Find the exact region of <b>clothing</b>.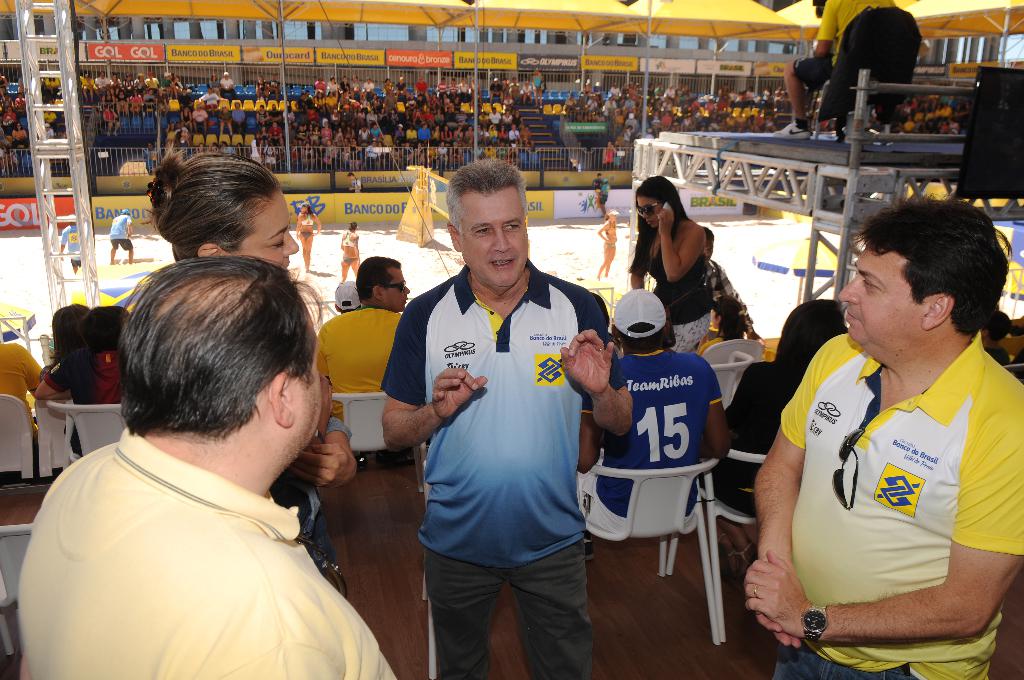
Exact region: select_region(0, 72, 547, 161).
